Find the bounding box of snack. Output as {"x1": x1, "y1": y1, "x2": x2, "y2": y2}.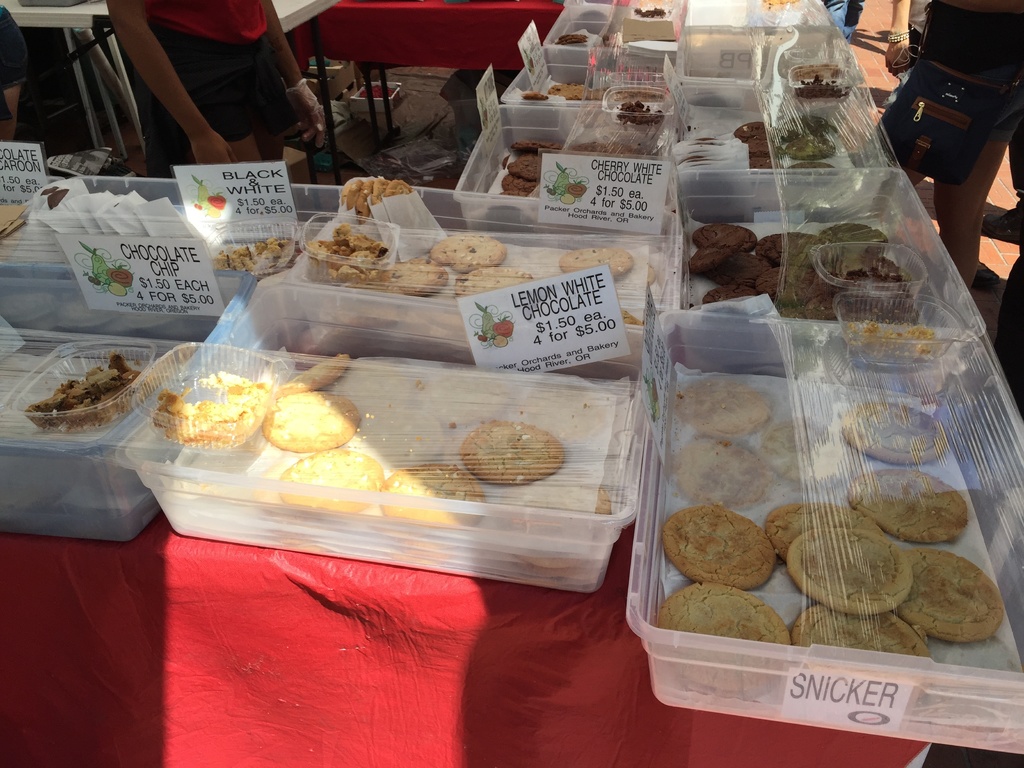
{"x1": 767, "y1": 502, "x2": 887, "y2": 556}.
